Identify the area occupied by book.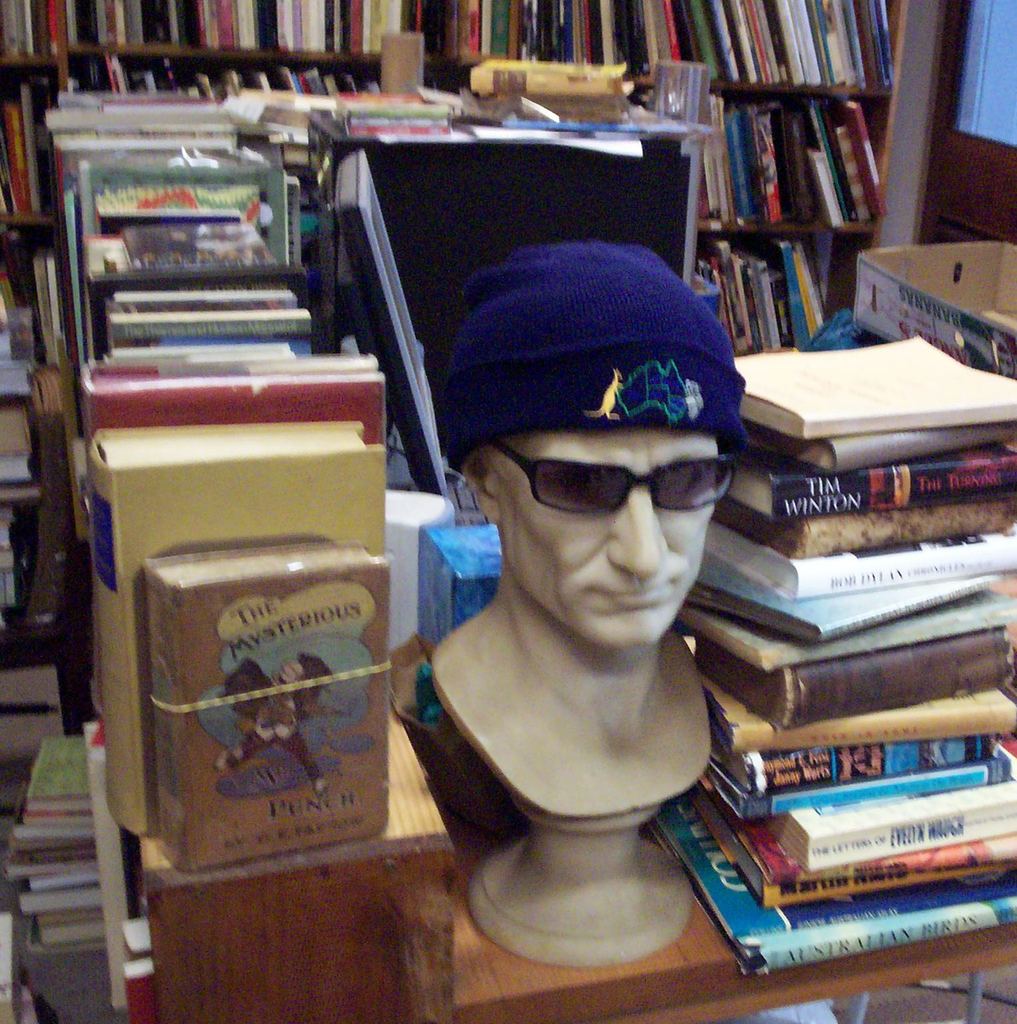
Area: detection(143, 536, 390, 881).
